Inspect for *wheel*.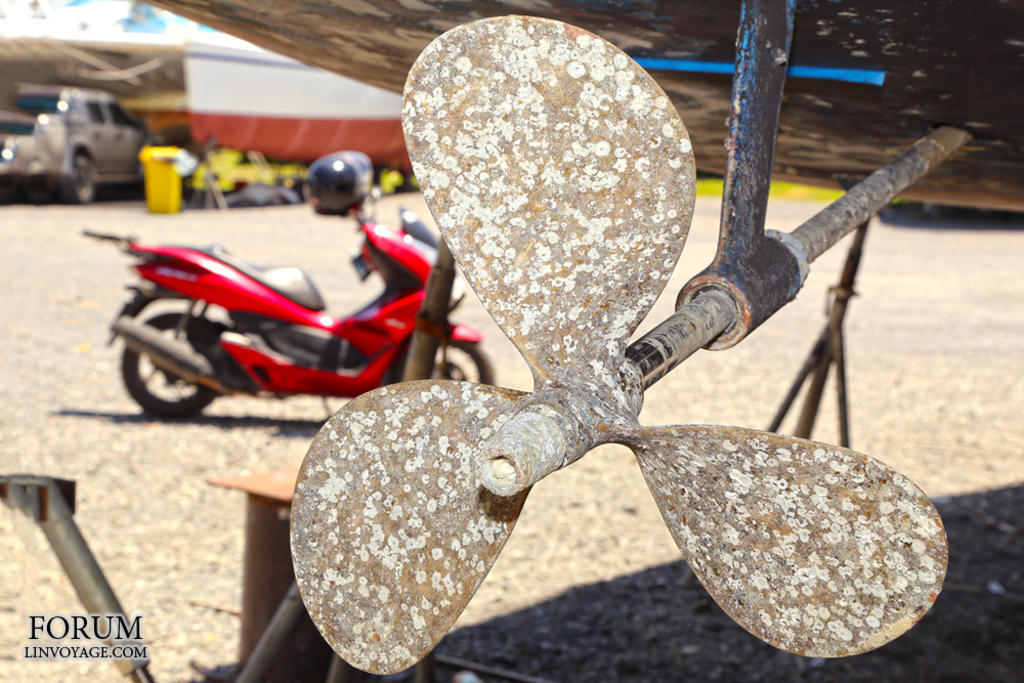
Inspection: 402:338:504:407.
